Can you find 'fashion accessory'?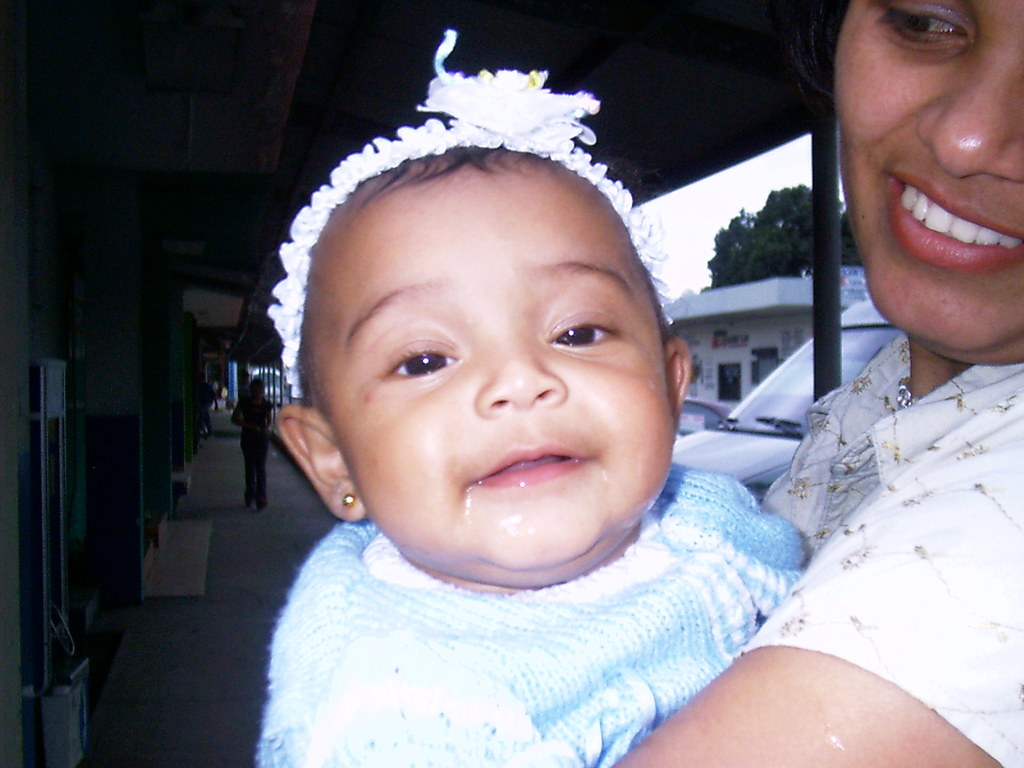
Yes, bounding box: rect(340, 490, 355, 511).
